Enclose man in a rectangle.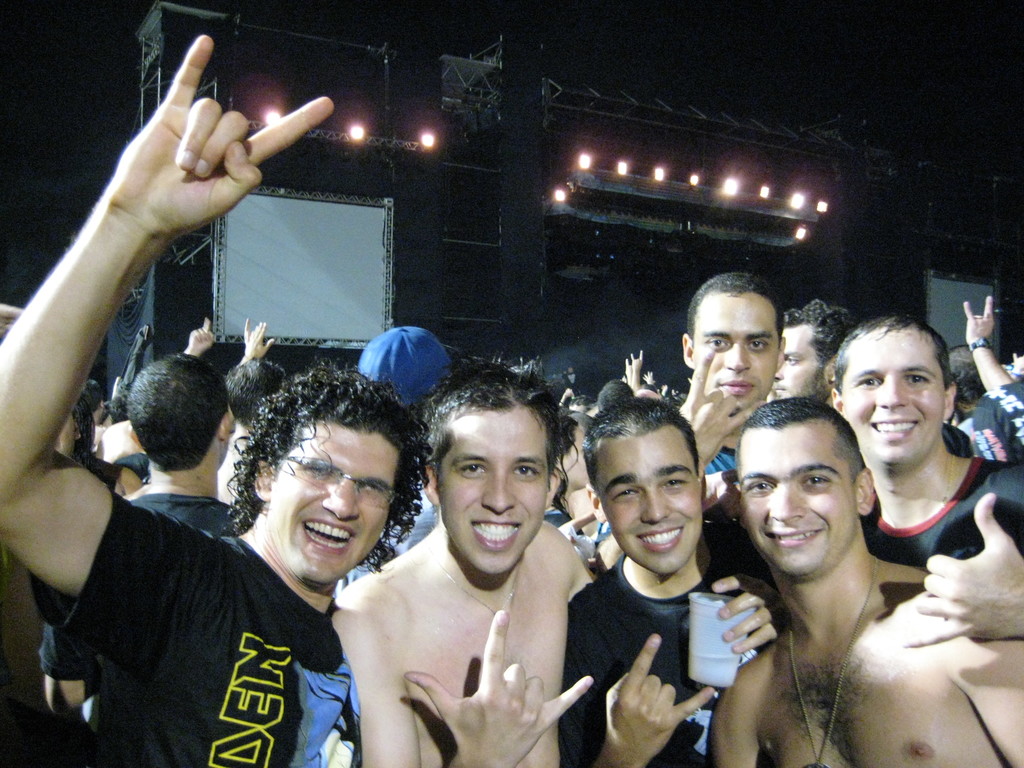
{"left": 833, "top": 314, "right": 1023, "bottom": 647}.
